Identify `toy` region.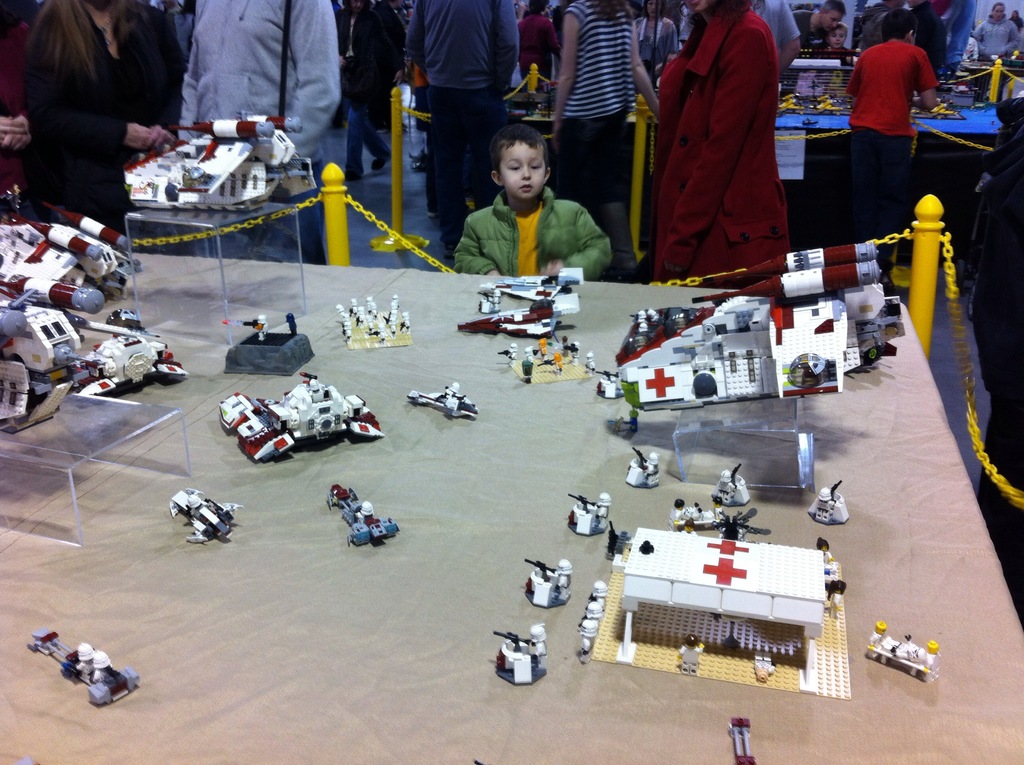
Region: region(890, 631, 936, 662).
